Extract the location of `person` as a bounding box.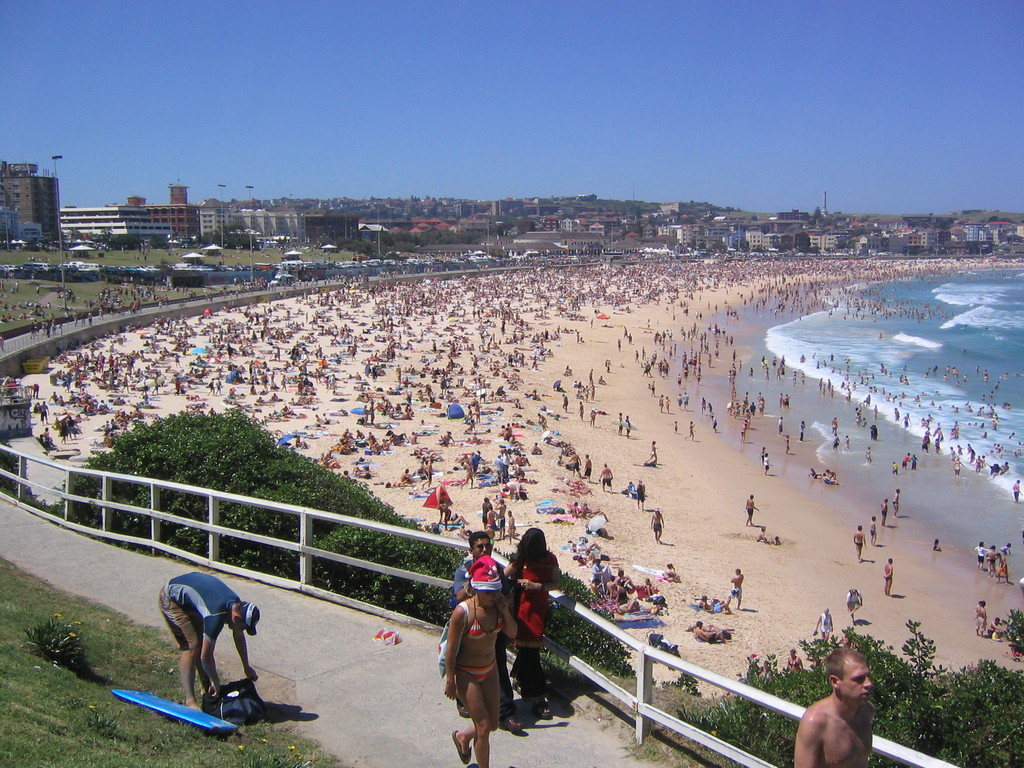
(813, 609, 838, 644).
